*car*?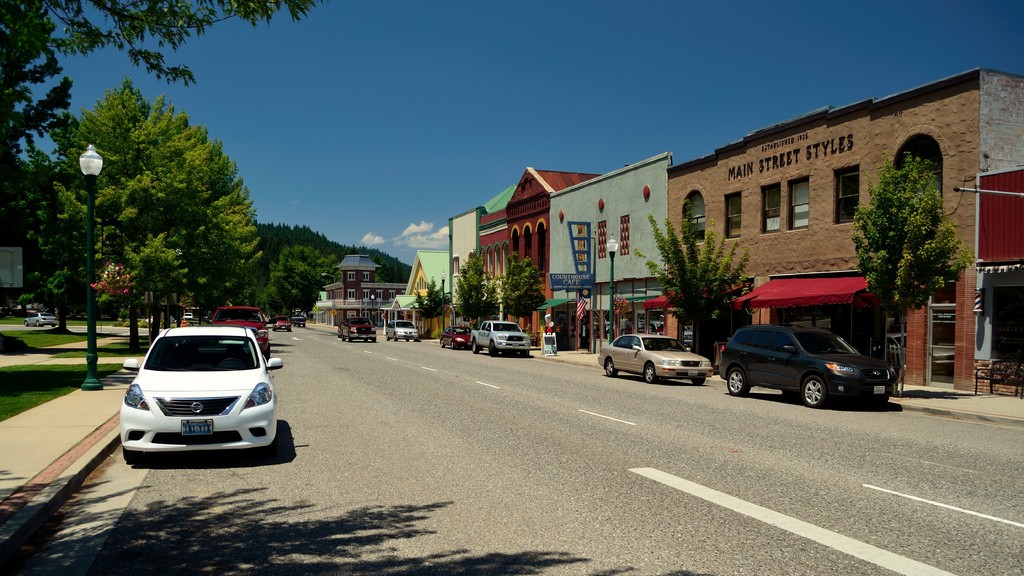
box(598, 334, 713, 380)
